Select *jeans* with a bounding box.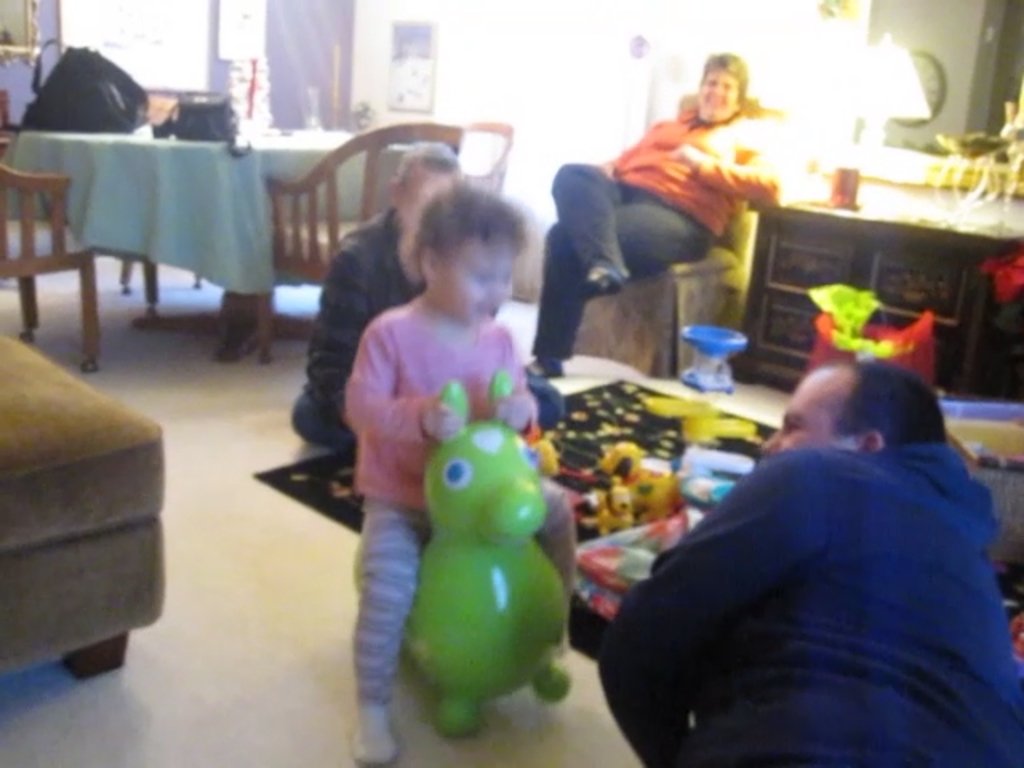
(x1=286, y1=373, x2=565, y2=435).
